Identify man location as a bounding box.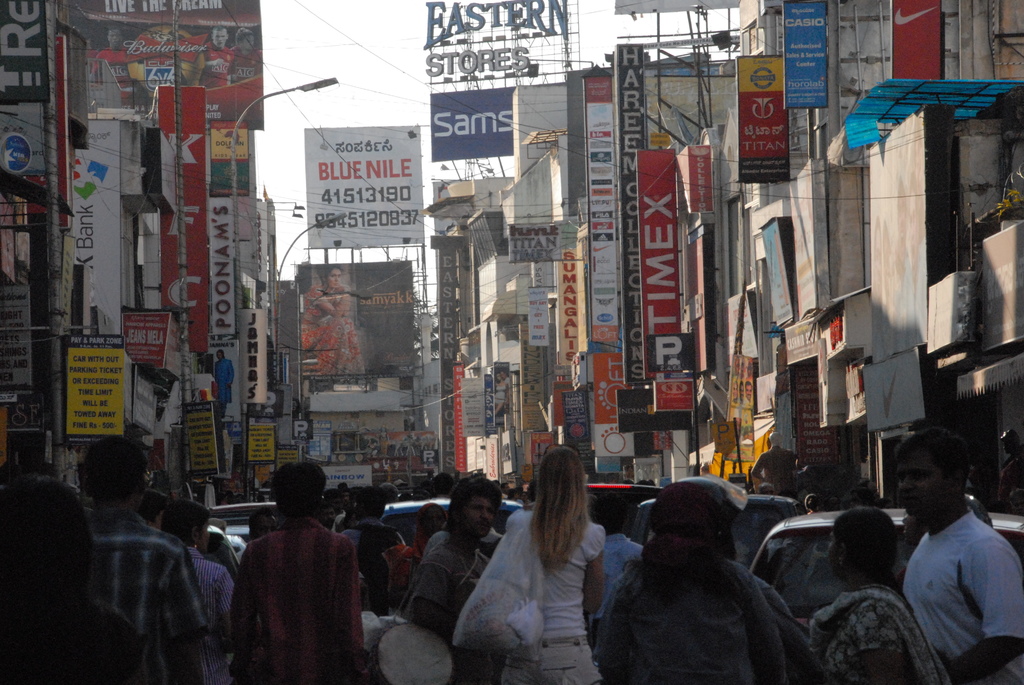
locate(228, 463, 372, 684).
